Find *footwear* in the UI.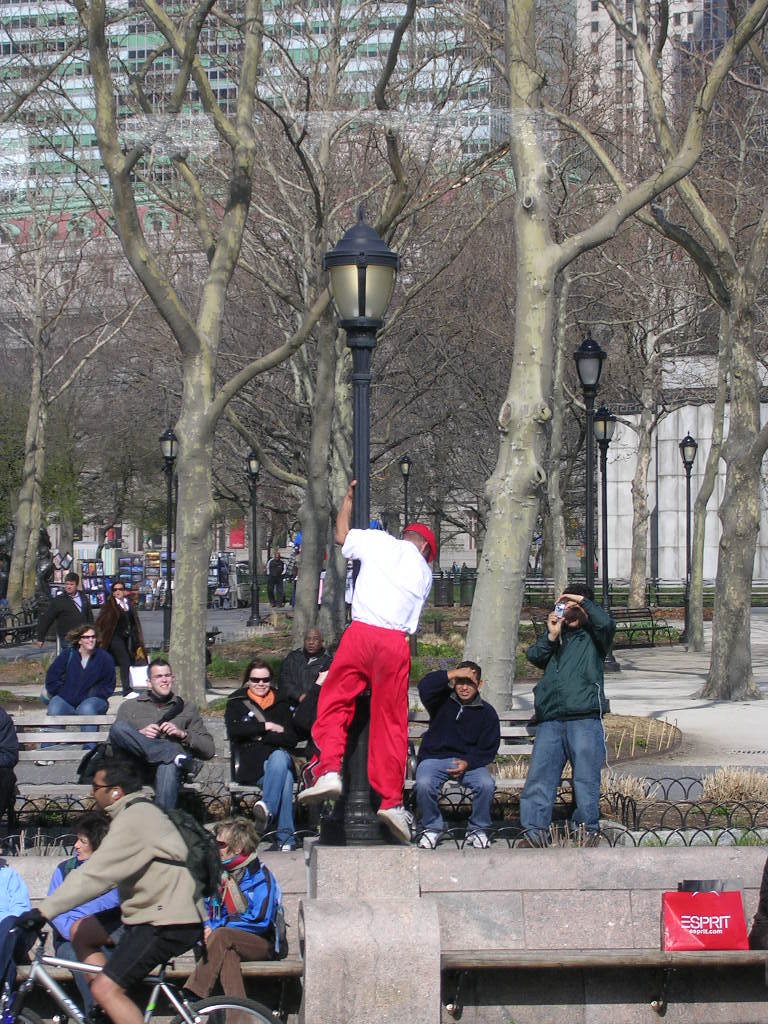
UI element at crop(421, 831, 449, 849).
